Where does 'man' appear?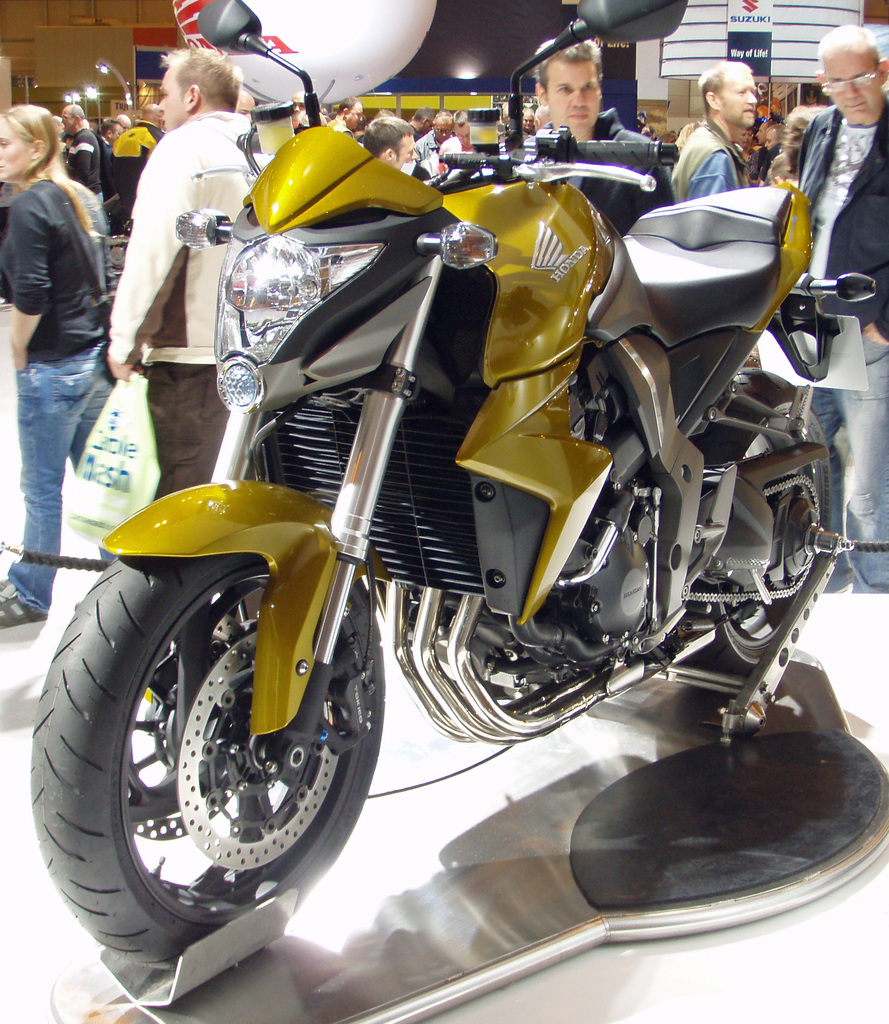
Appears at detection(62, 99, 97, 200).
